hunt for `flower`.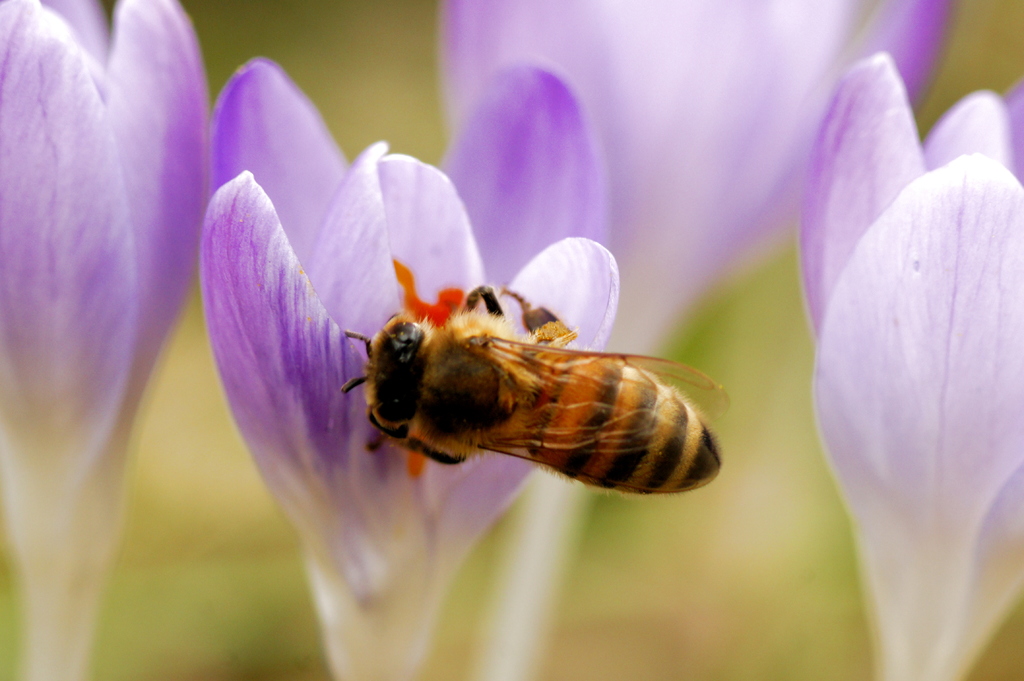
Hunted down at 199, 56, 623, 680.
